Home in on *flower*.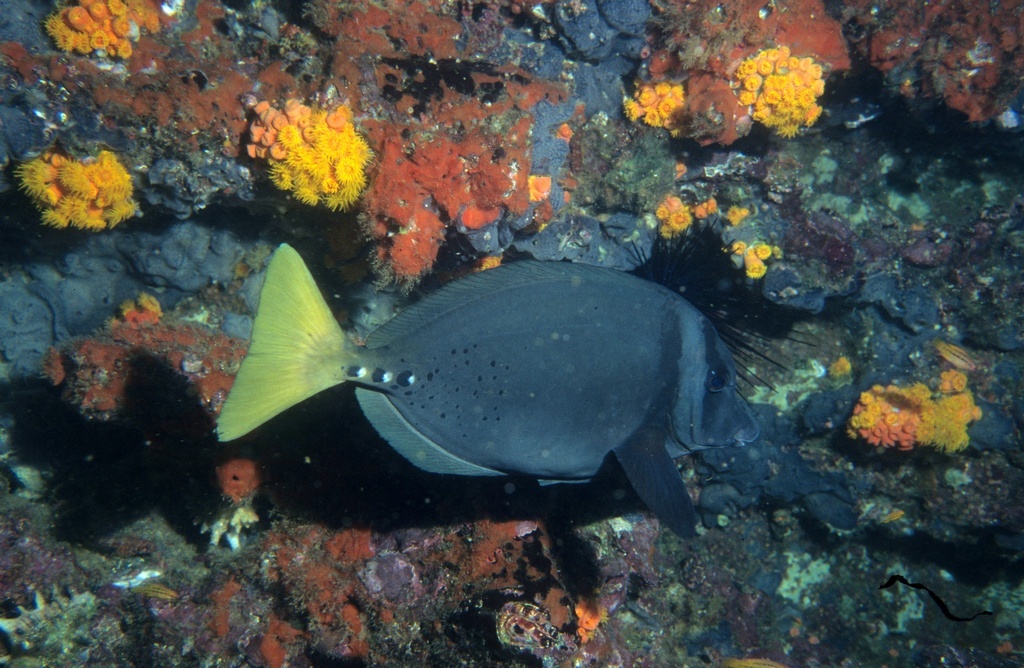
Homed in at {"left": 744, "top": 250, "right": 768, "bottom": 278}.
